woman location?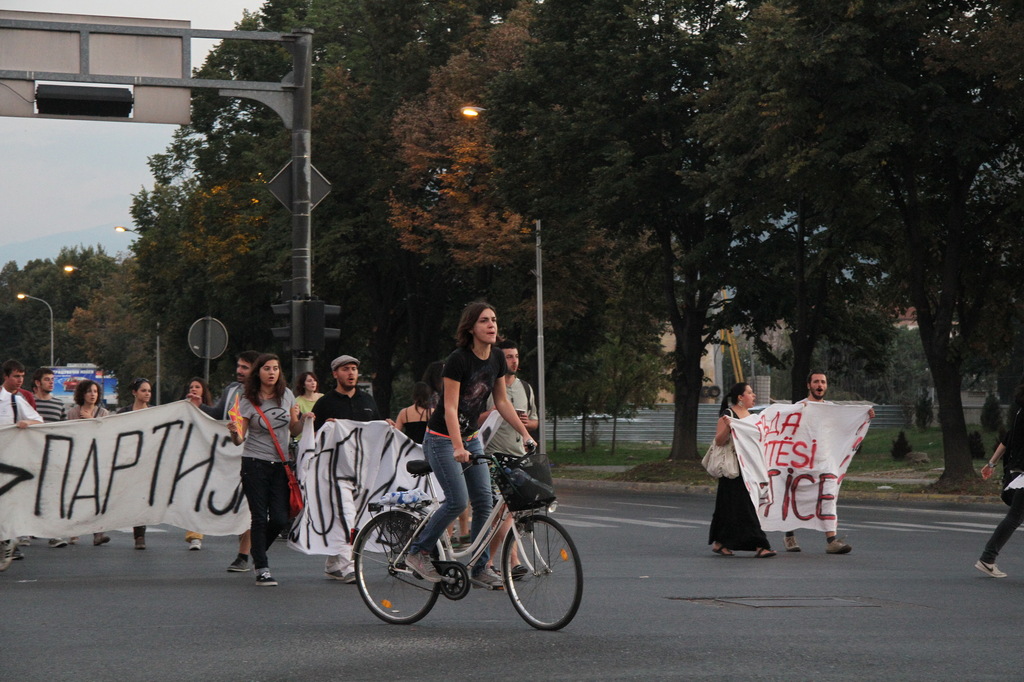
left=292, top=370, right=325, bottom=415
